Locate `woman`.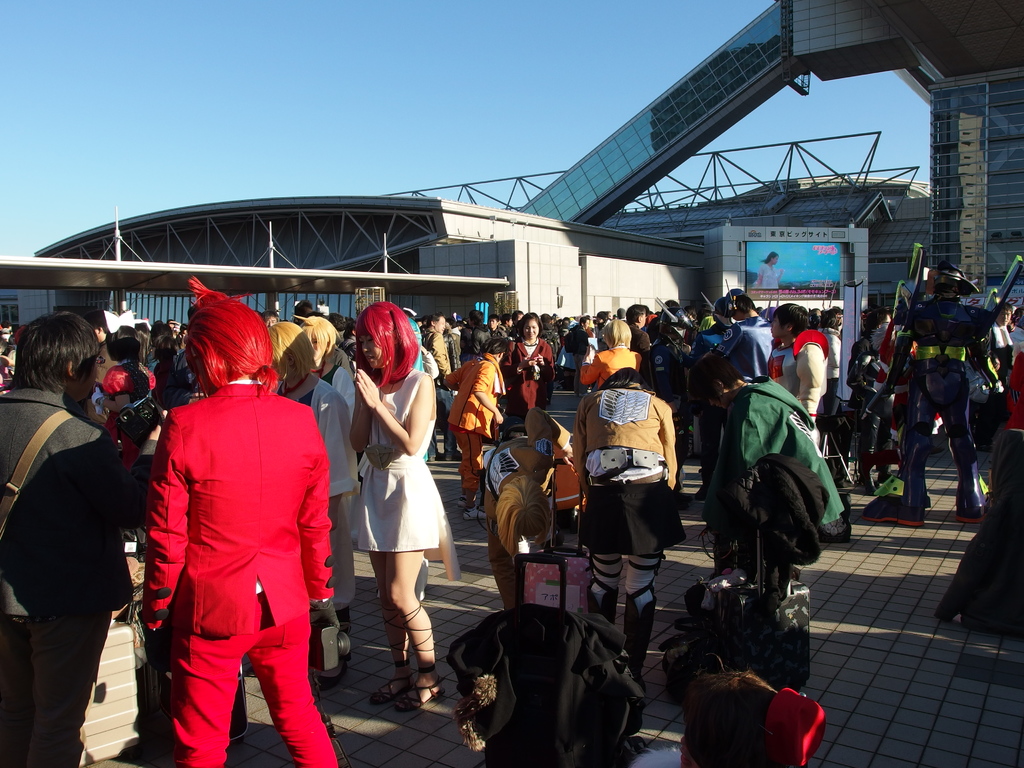
Bounding box: region(578, 317, 646, 392).
